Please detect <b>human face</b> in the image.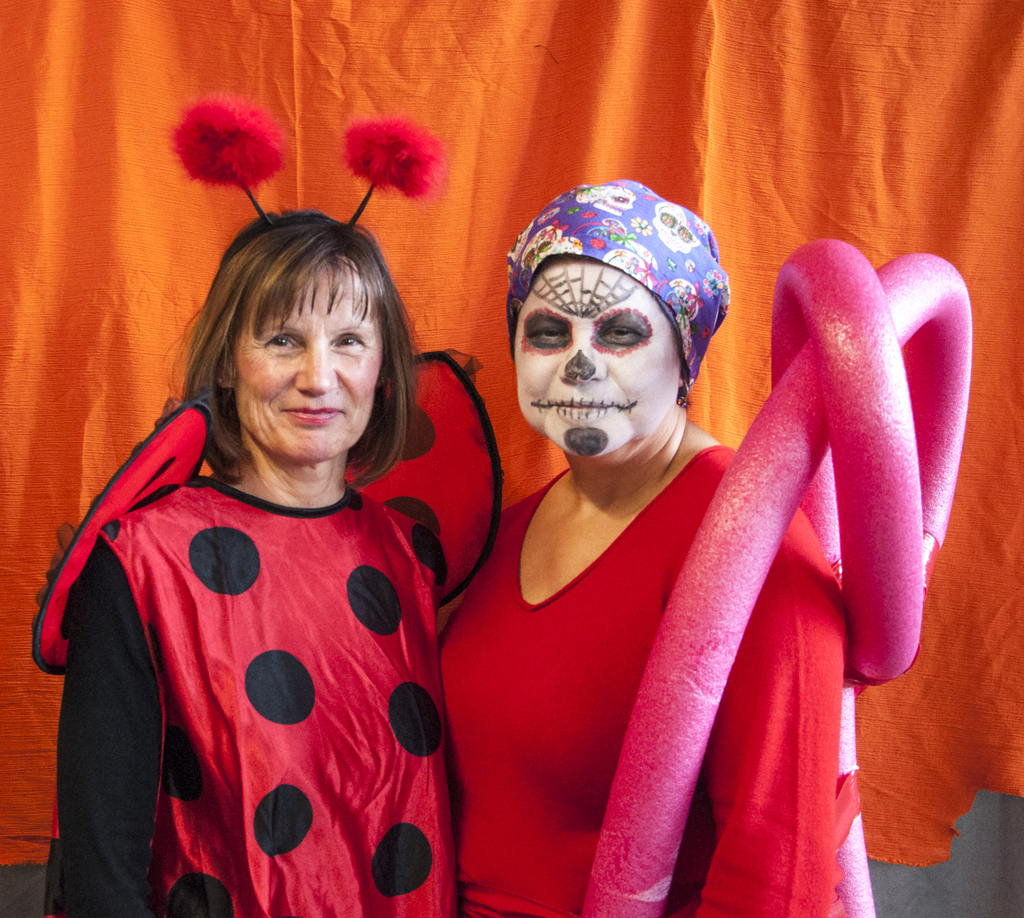
BBox(238, 263, 380, 458).
